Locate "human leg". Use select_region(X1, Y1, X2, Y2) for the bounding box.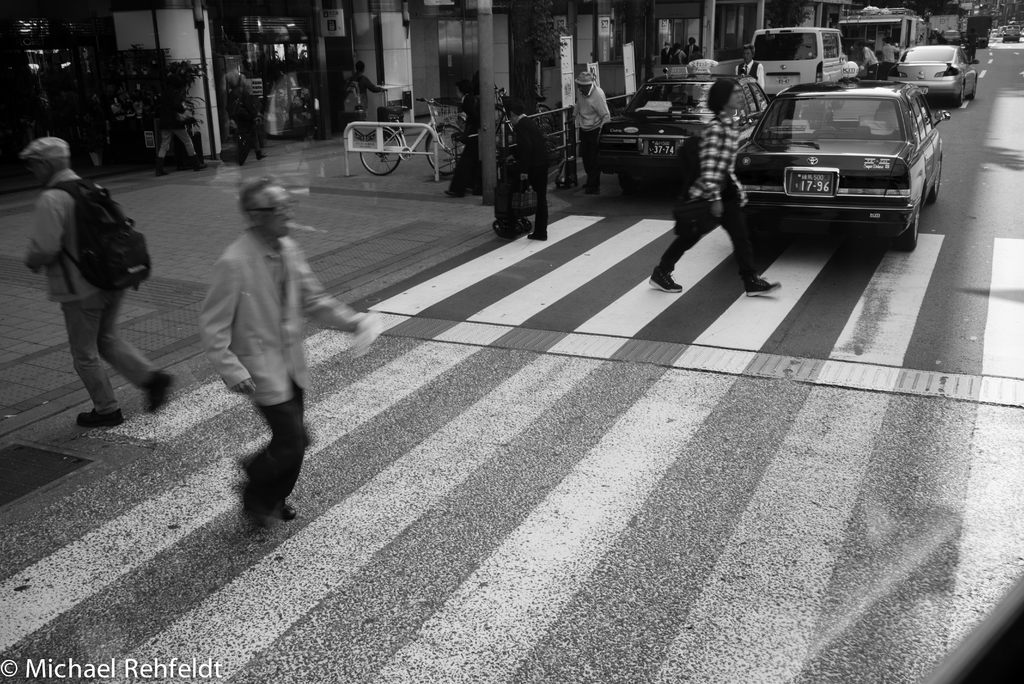
select_region(58, 293, 126, 428).
